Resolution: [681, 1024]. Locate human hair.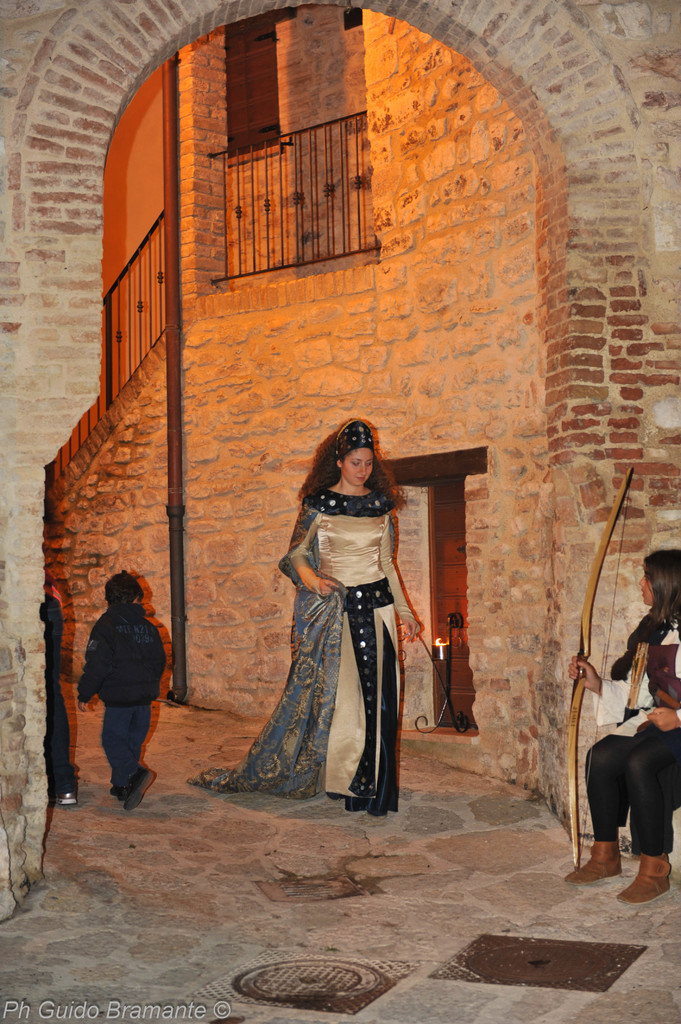
<box>643,551,680,635</box>.
